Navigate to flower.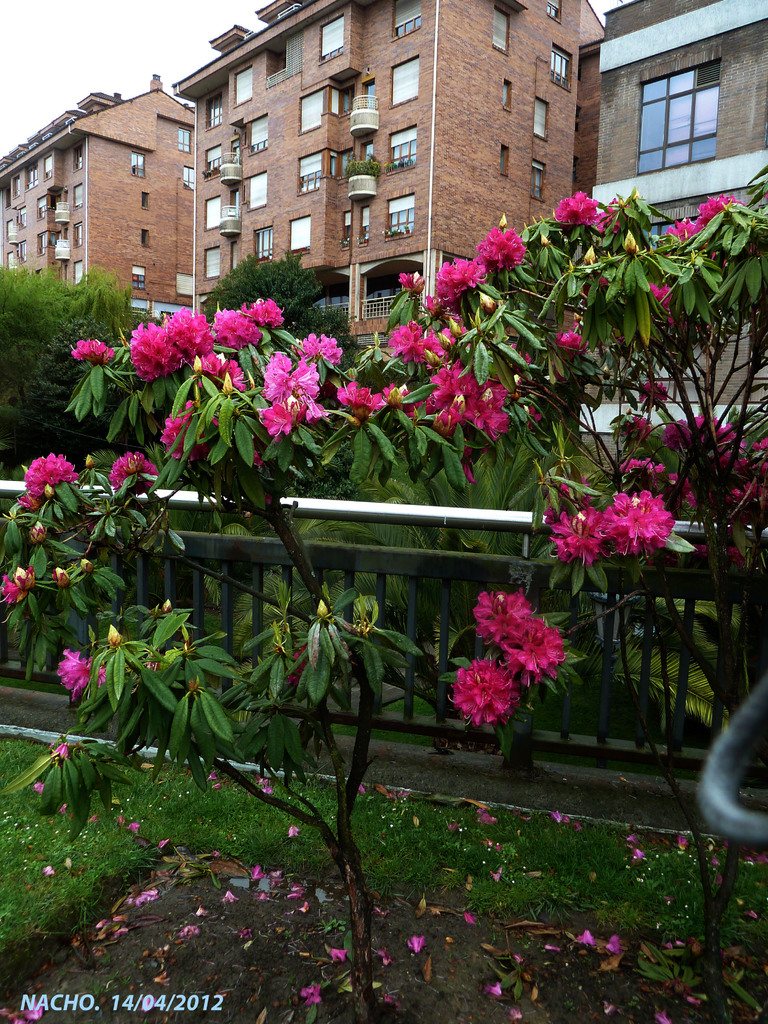
Navigation target: {"x1": 547, "y1": 500, "x2": 604, "y2": 572}.
